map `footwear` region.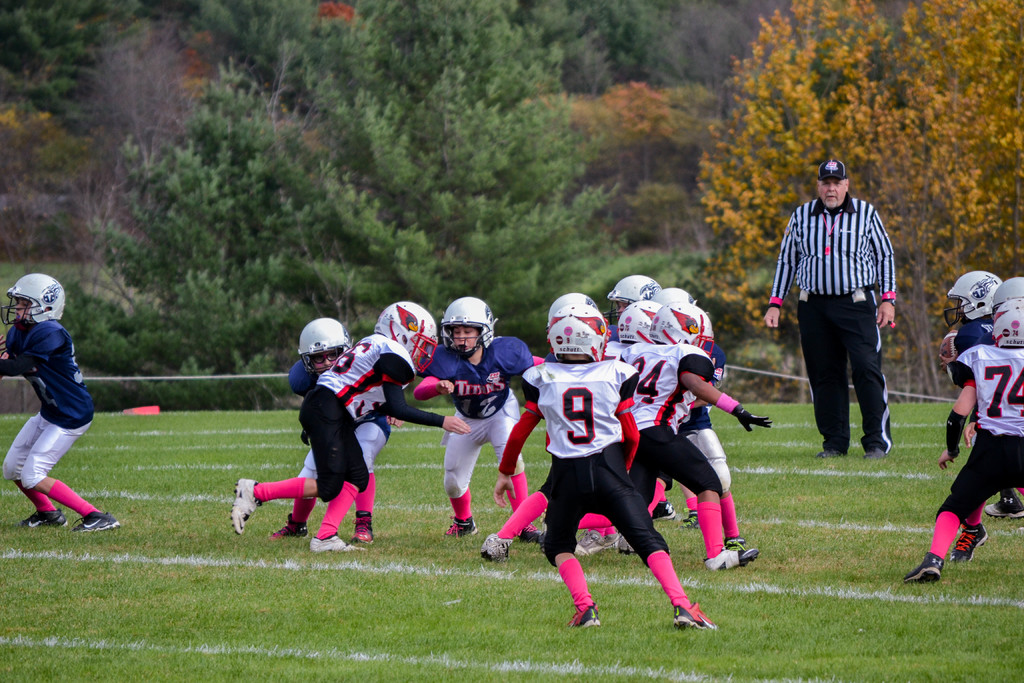
Mapped to 902:547:941:588.
